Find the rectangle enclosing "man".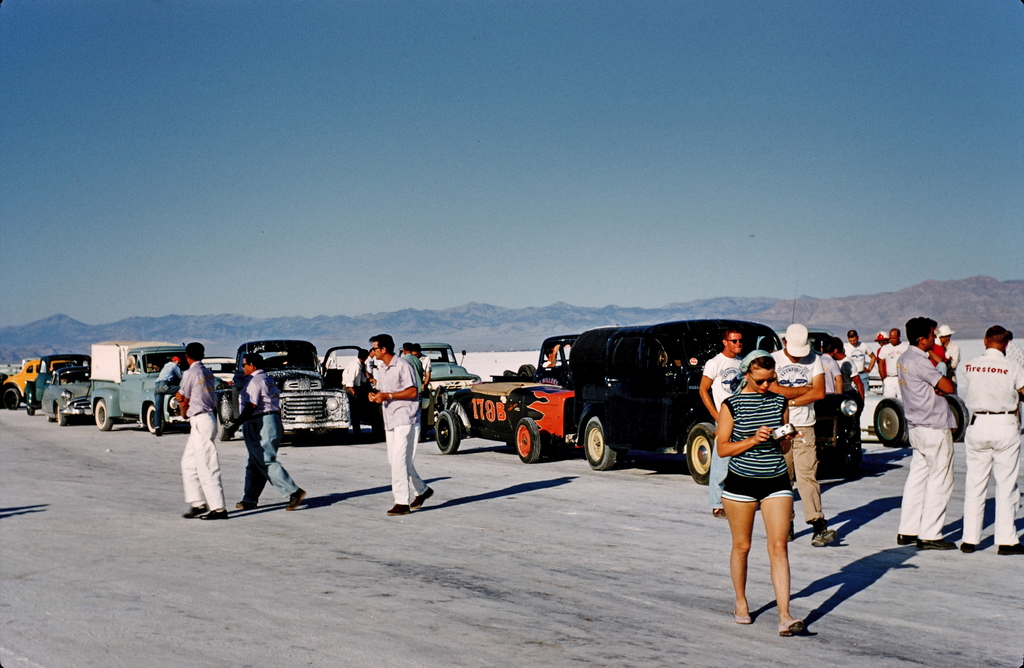
960 327 1023 549.
